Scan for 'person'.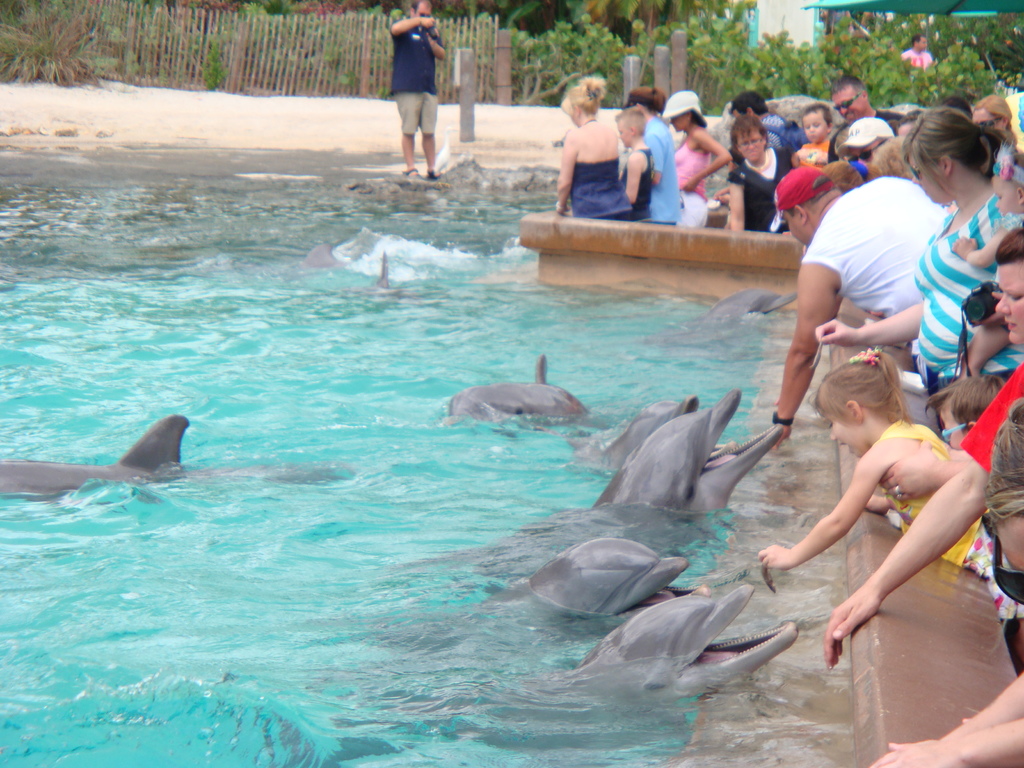
Scan result: <bbox>899, 33, 932, 73</bbox>.
